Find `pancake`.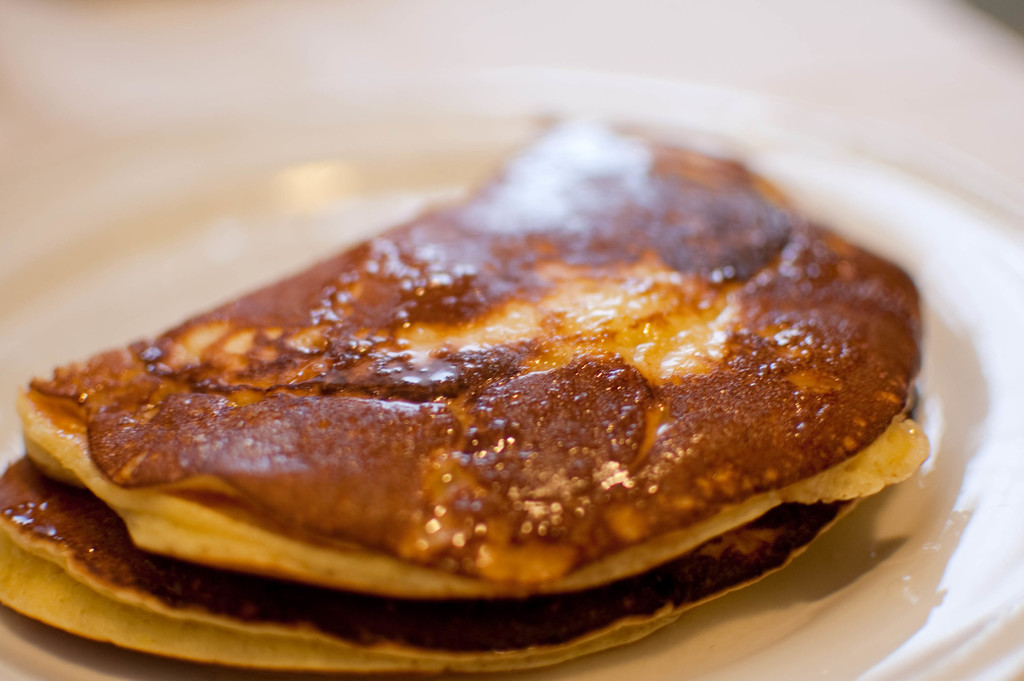
left=20, top=119, right=924, bottom=599.
